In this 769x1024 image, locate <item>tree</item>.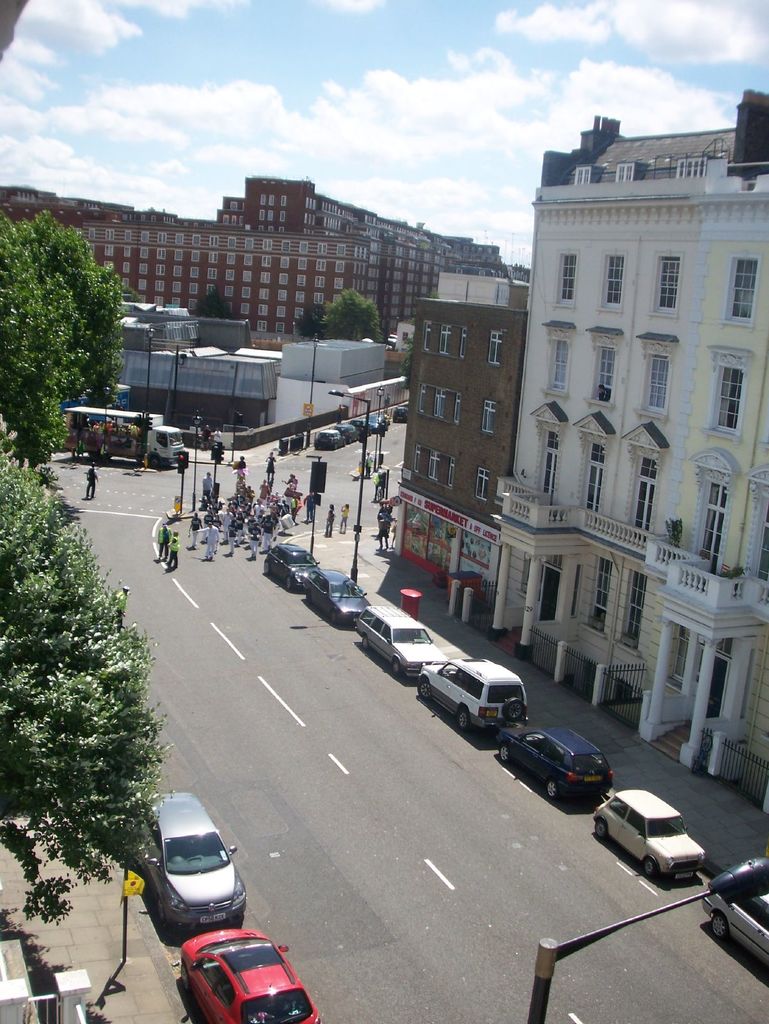
Bounding box: left=29, top=214, right=125, bottom=416.
